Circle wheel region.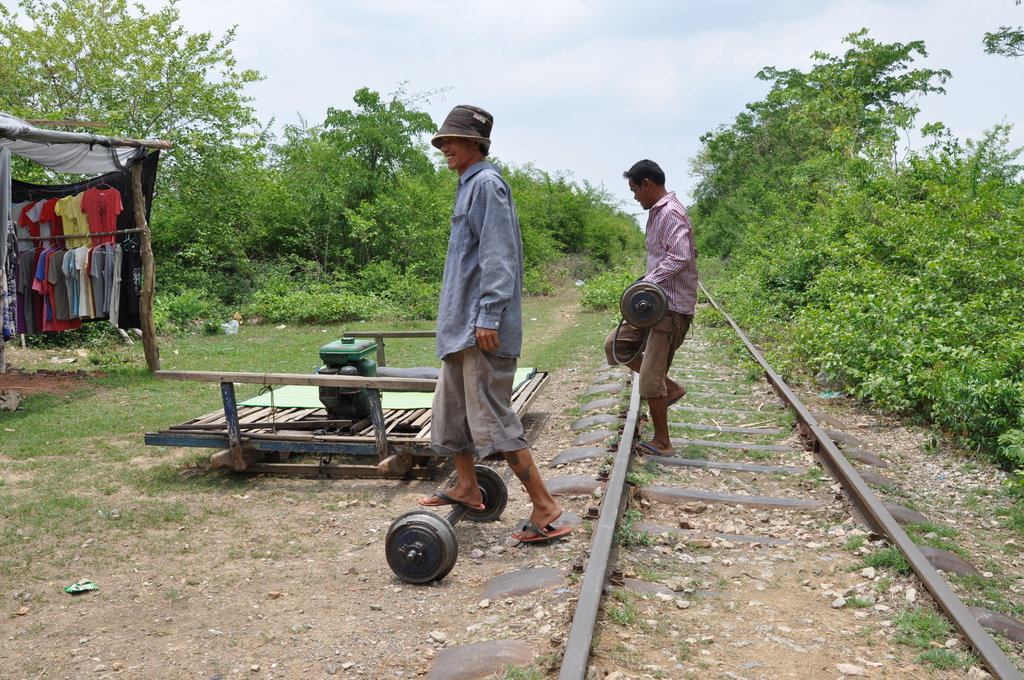
Region: rect(620, 280, 670, 329).
